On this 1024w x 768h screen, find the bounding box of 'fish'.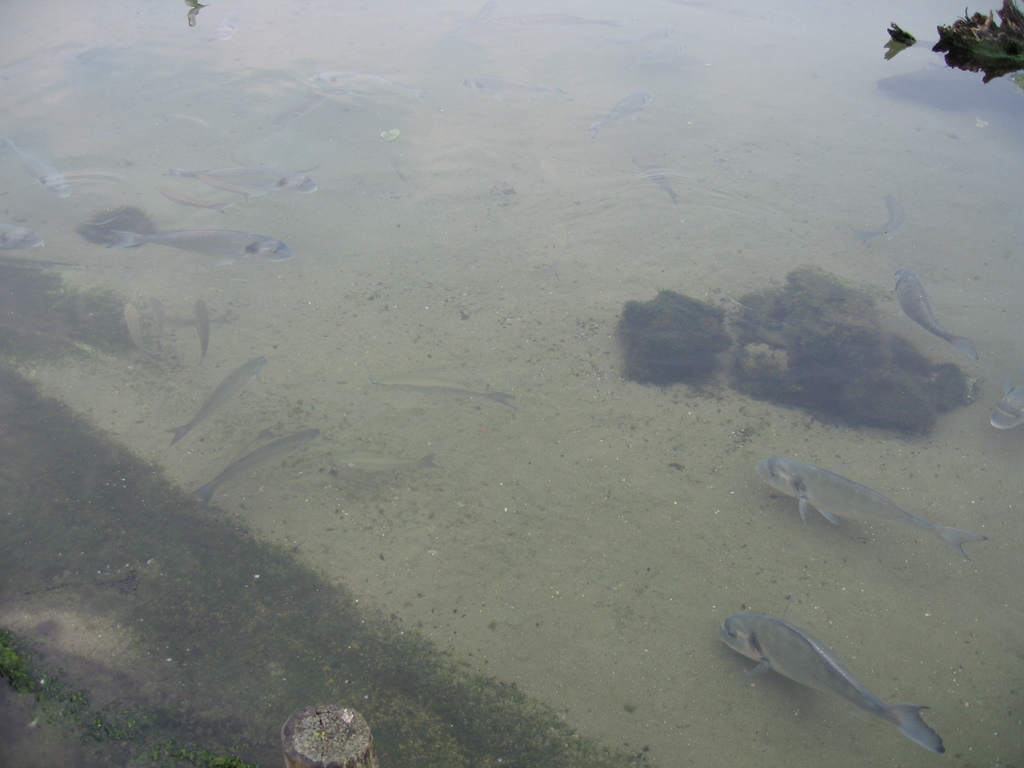
Bounding box: 603,27,671,44.
